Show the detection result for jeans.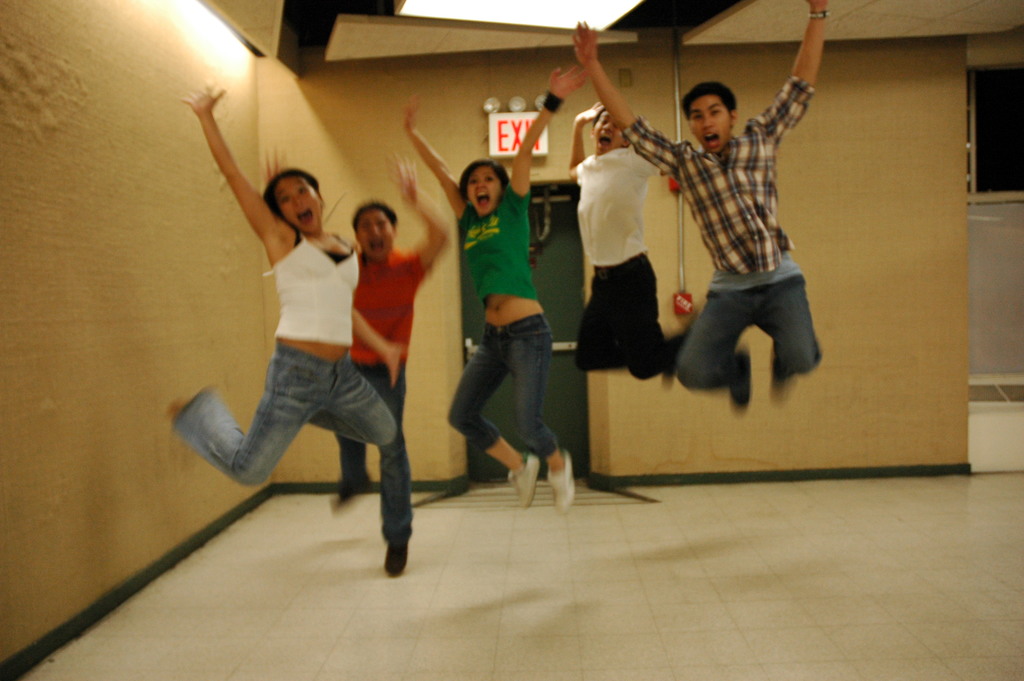
select_region(342, 354, 412, 539).
